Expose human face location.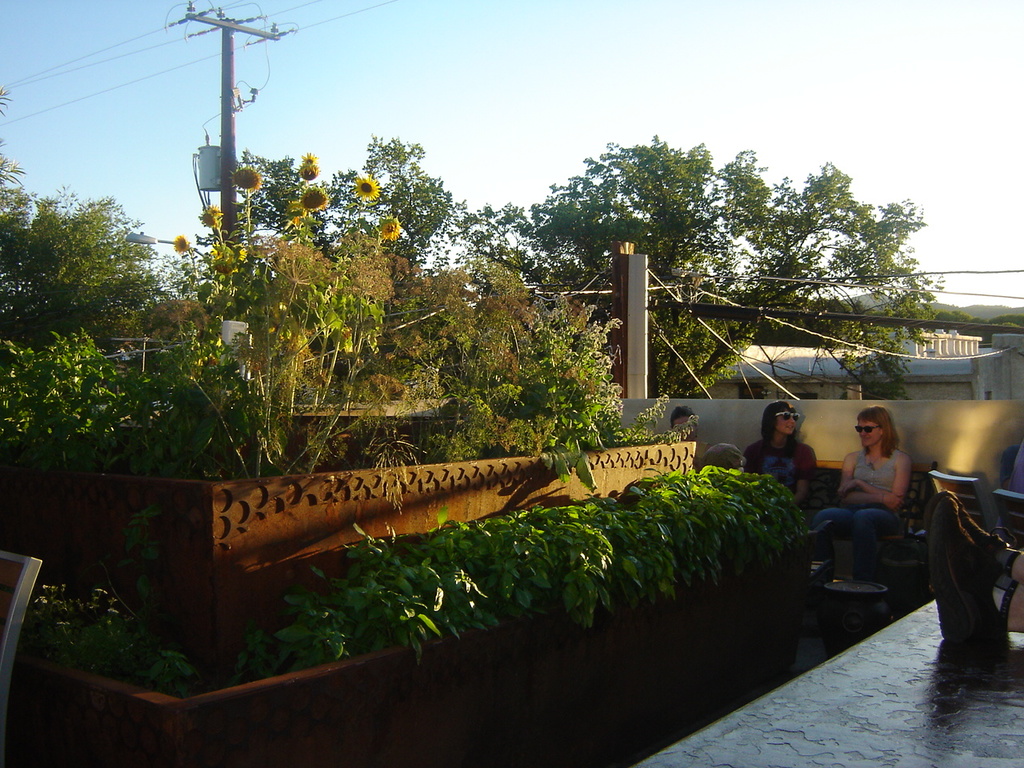
Exposed at rect(671, 415, 699, 437).
